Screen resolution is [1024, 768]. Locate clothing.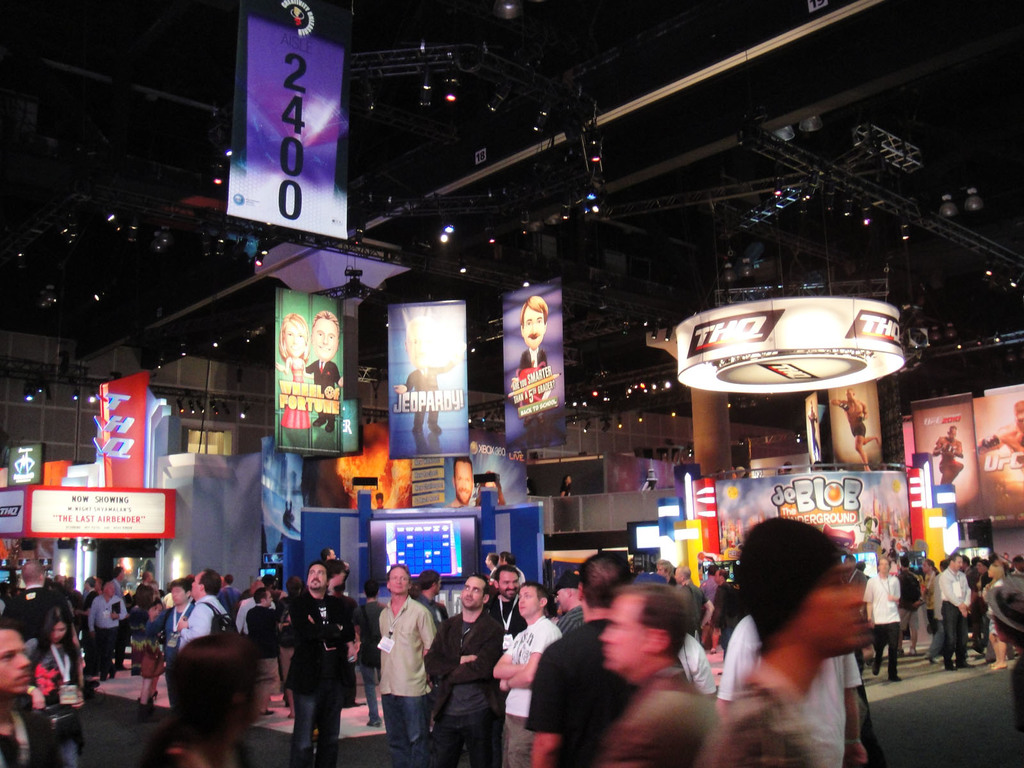
bbox(378, 598, 440, 758).
